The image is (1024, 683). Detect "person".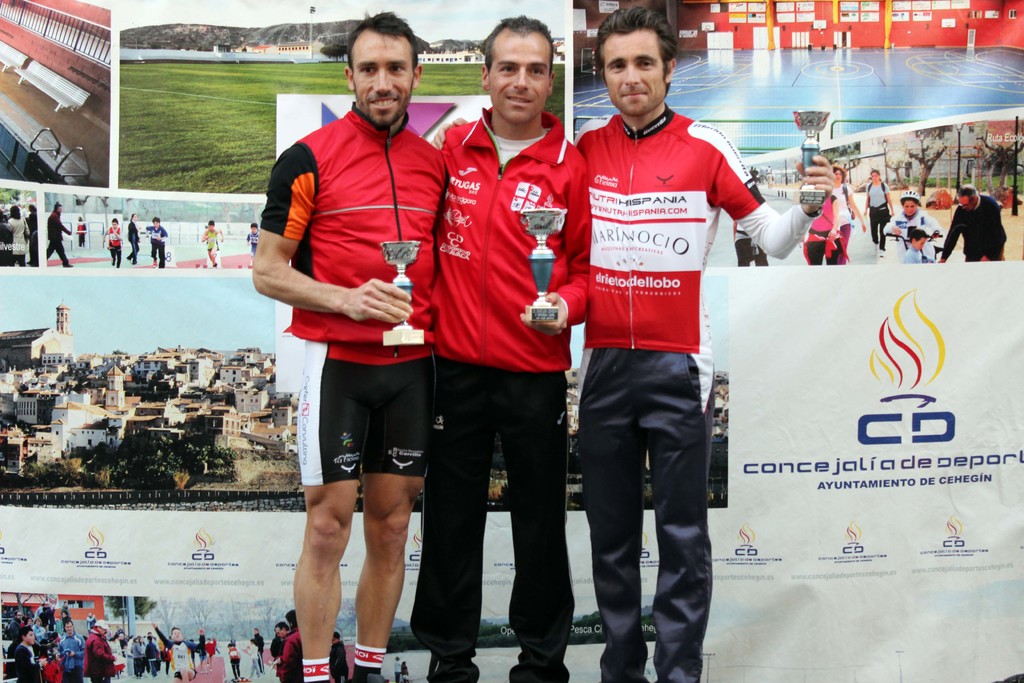
Detection: x1=249, y1=4, x2=443, y2=682.
